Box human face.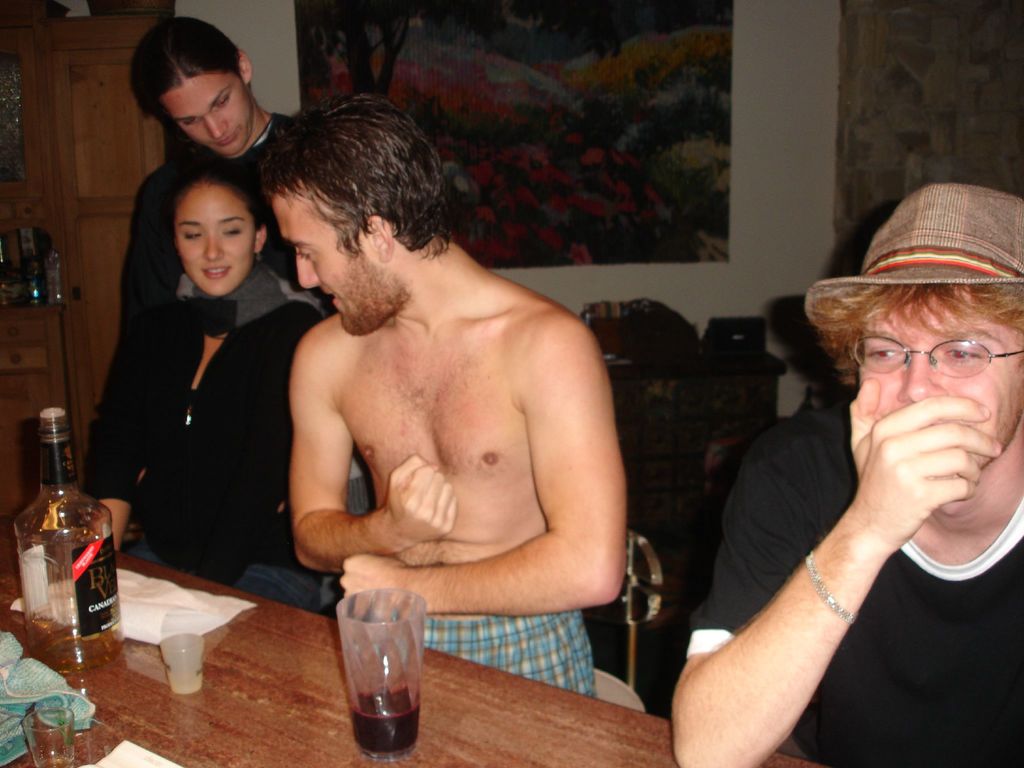
select_region(152, 70, 257, 160).
